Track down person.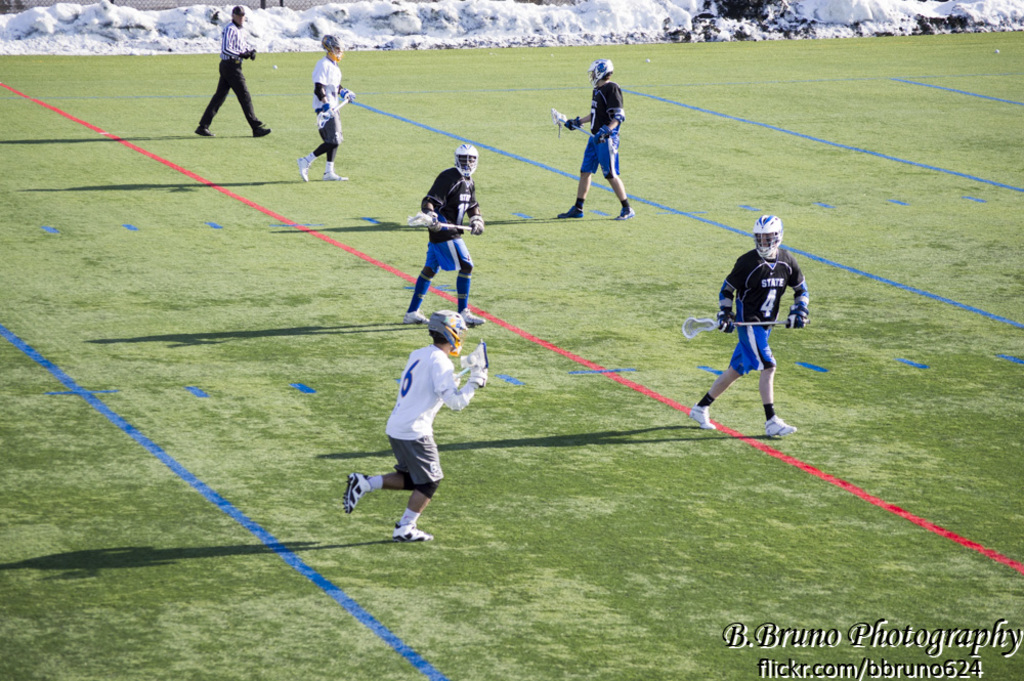
Tracked to {"left": 712, "top": 208, "right": 806, "bottom": 443}.
